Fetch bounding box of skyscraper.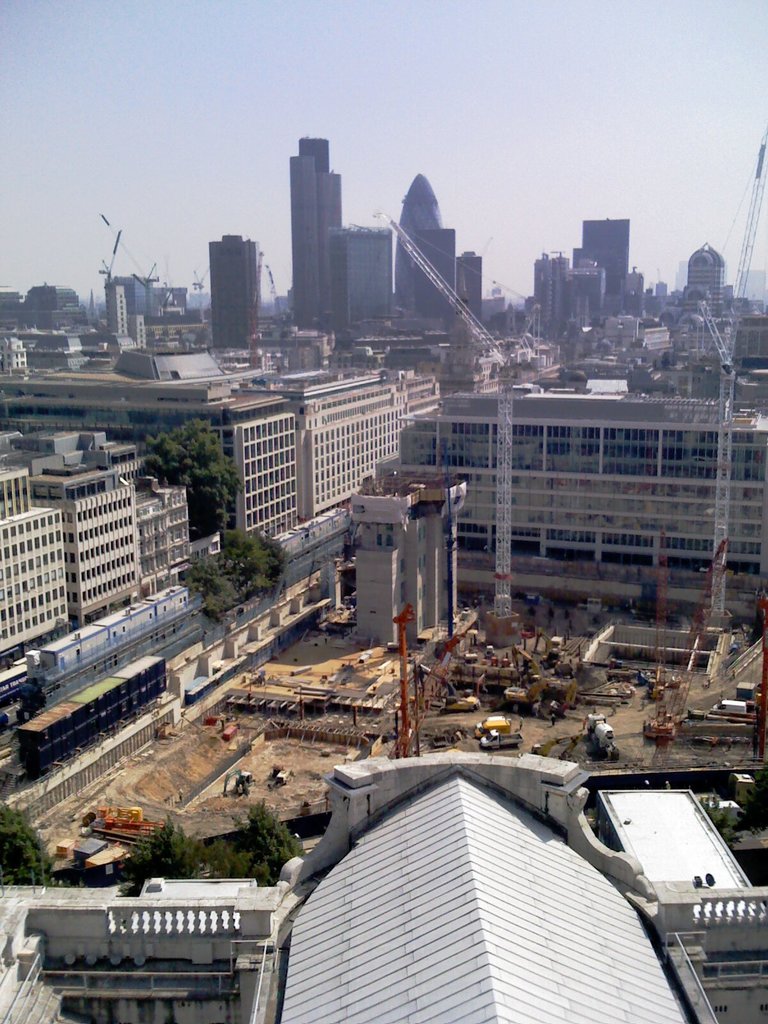
Bbox: box(540, 239, 568, 328).
